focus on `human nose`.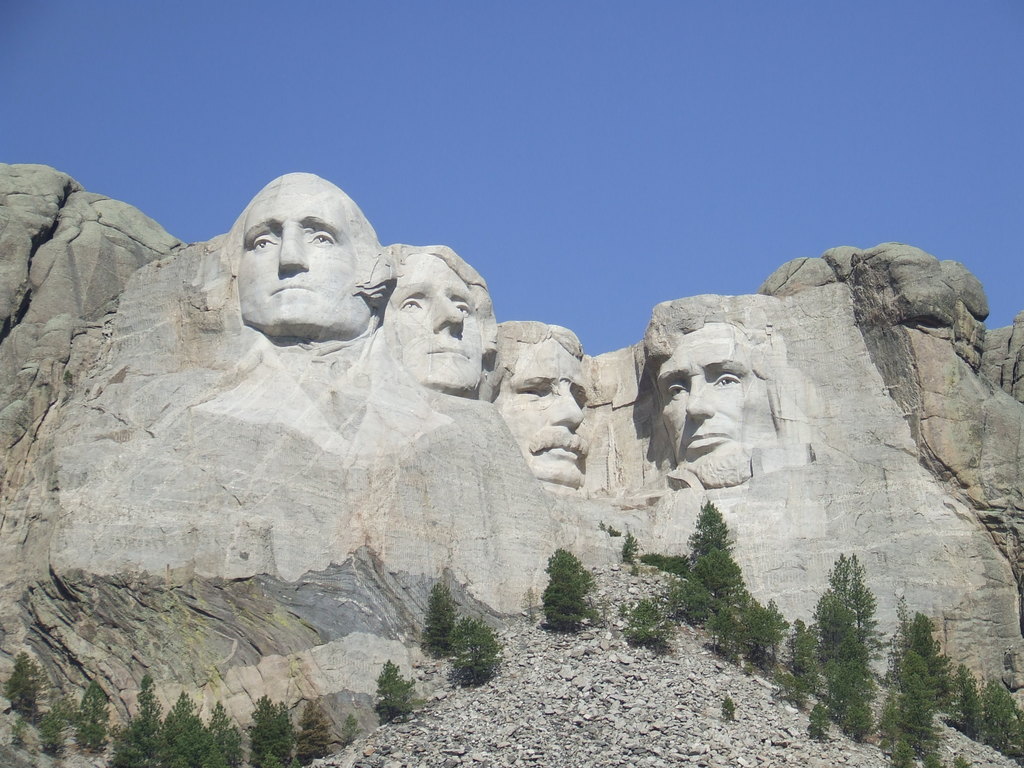
Focused at 685/378/714/415.
